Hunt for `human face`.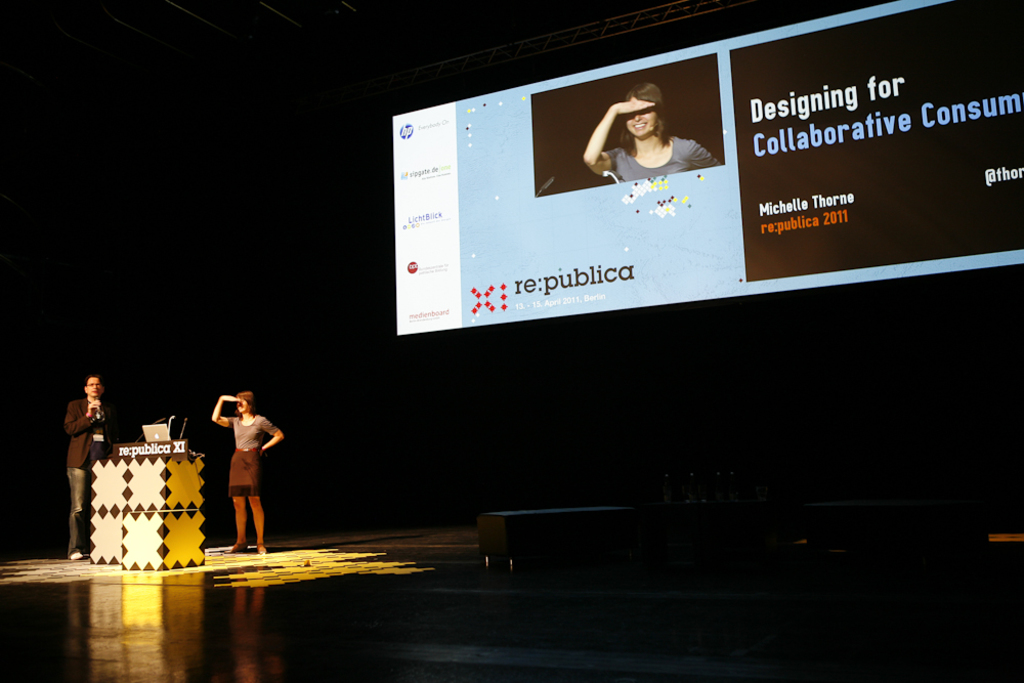
Hunted down at box(626, 111, 655, 134).
